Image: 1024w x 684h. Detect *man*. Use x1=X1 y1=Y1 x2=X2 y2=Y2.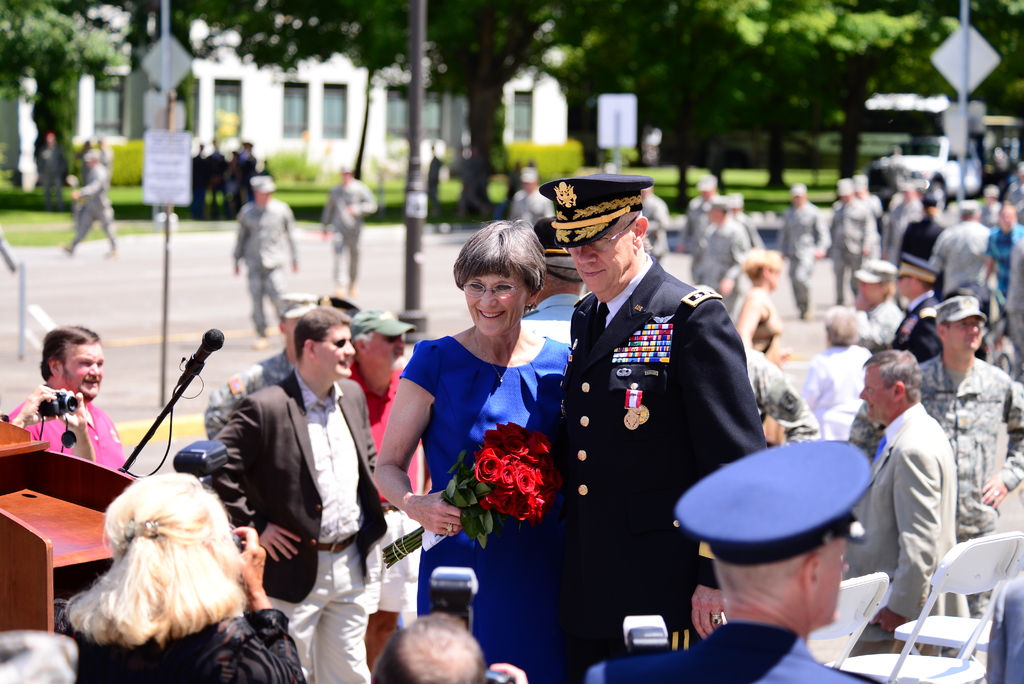
x1=904 y1=295 x2=1023 y2=550.
